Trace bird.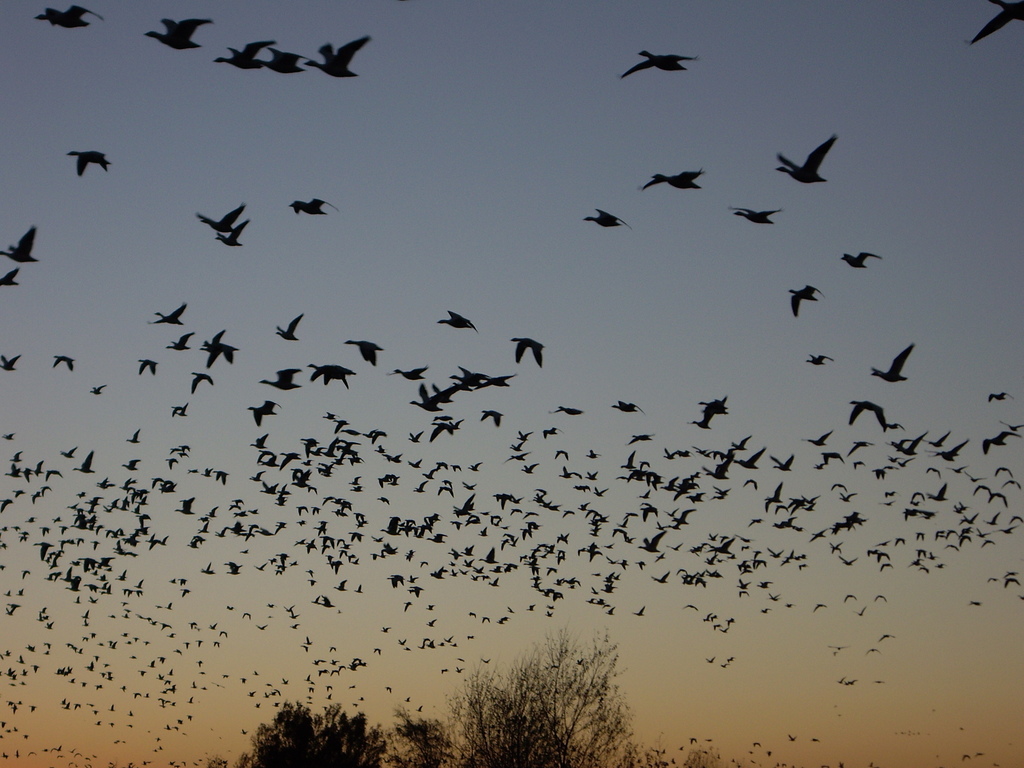
Traced to (left=583, top=468, right=598, bottom=481).
